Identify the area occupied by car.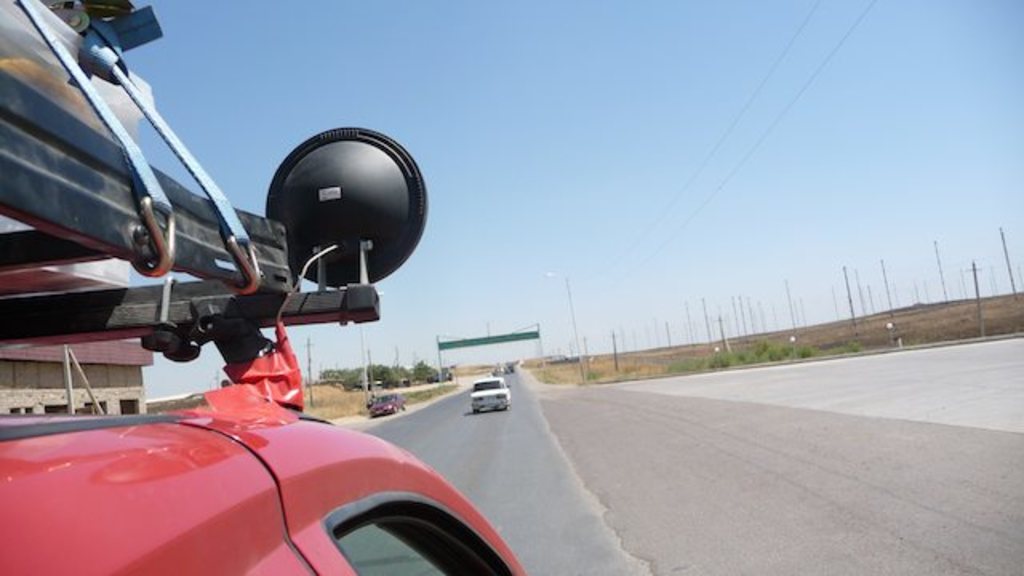
Area: select_region(368, 390, 410, 418).
